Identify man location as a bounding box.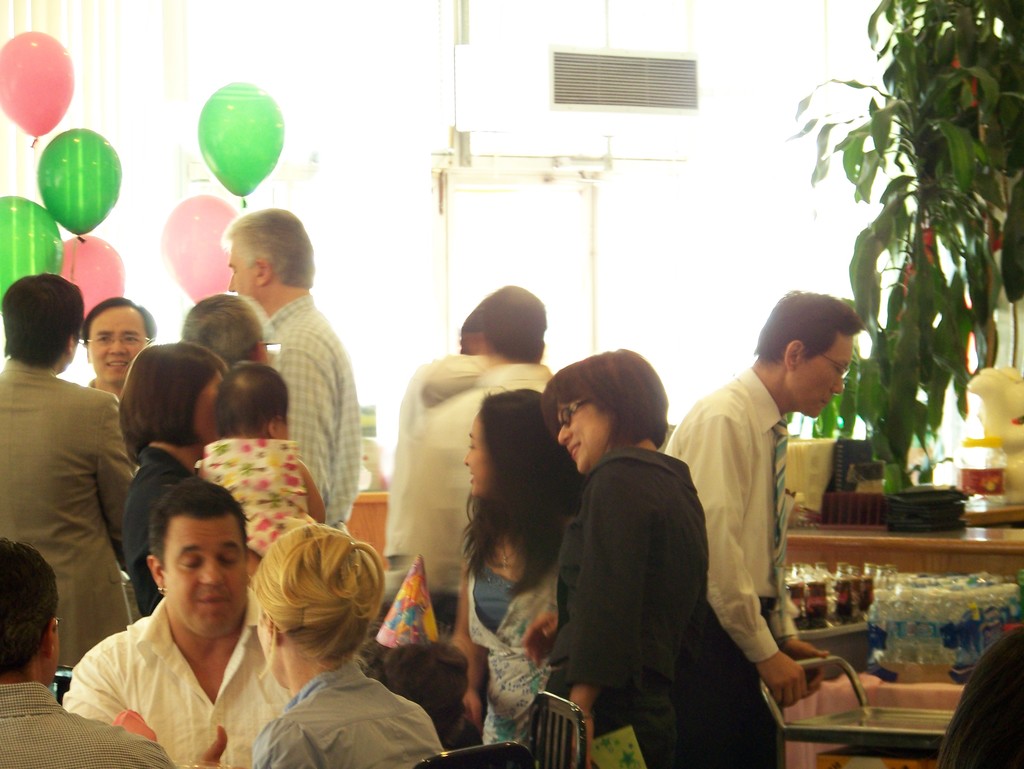
crop(79, 296, 157, 564).
